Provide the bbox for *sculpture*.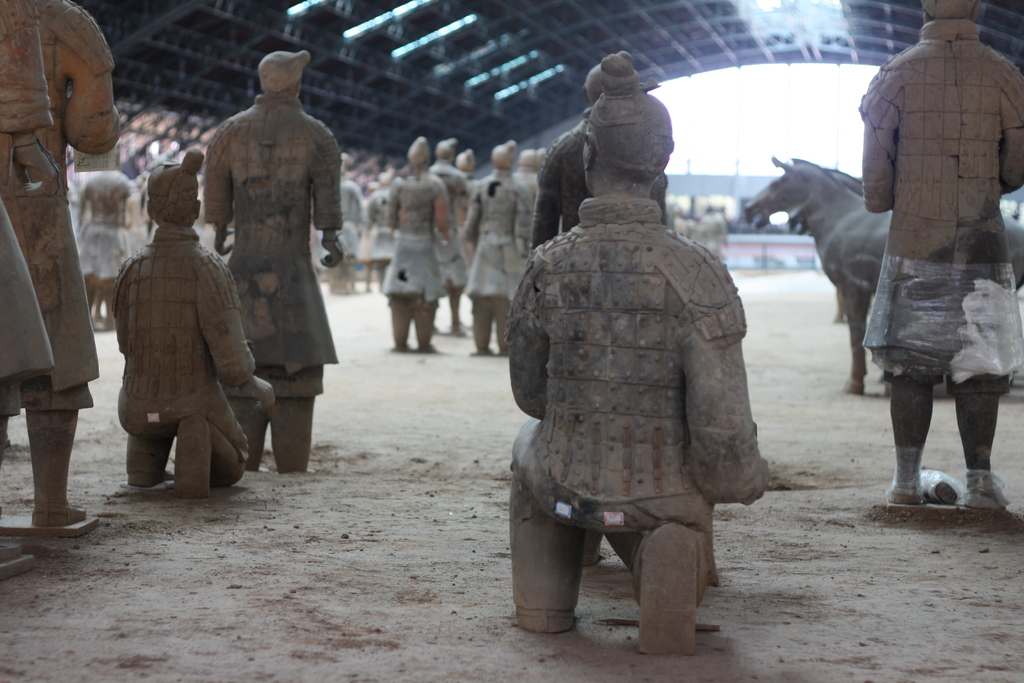
(x1=447, y1=141, x2=481, y2=183).
